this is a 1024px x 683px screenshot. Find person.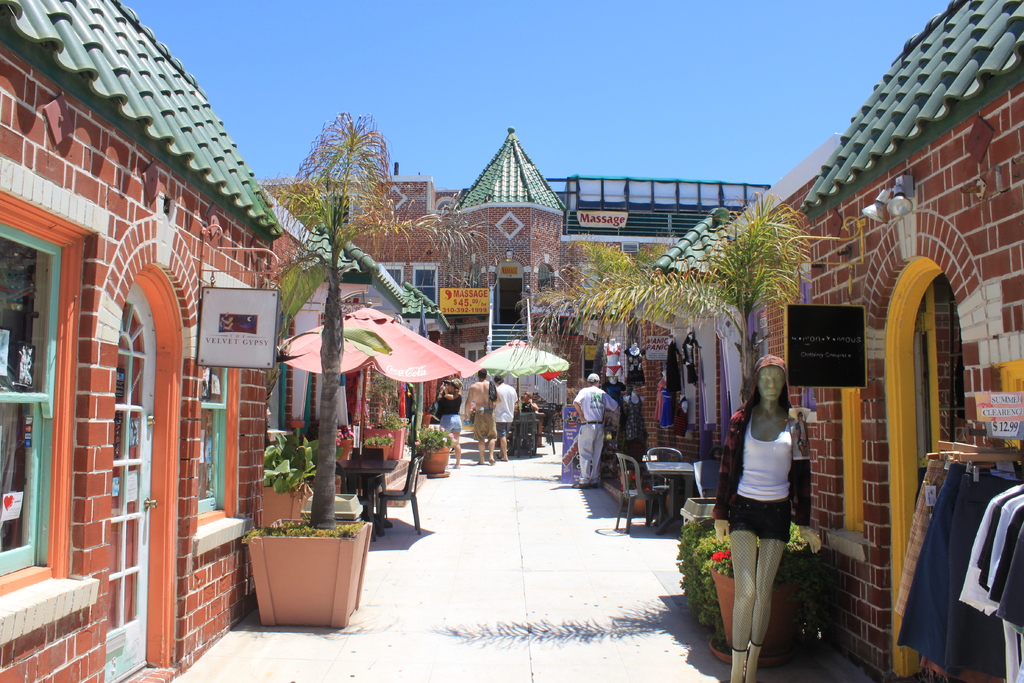
Bounding box: [left=720, top=349, right=820, bottom=670].
